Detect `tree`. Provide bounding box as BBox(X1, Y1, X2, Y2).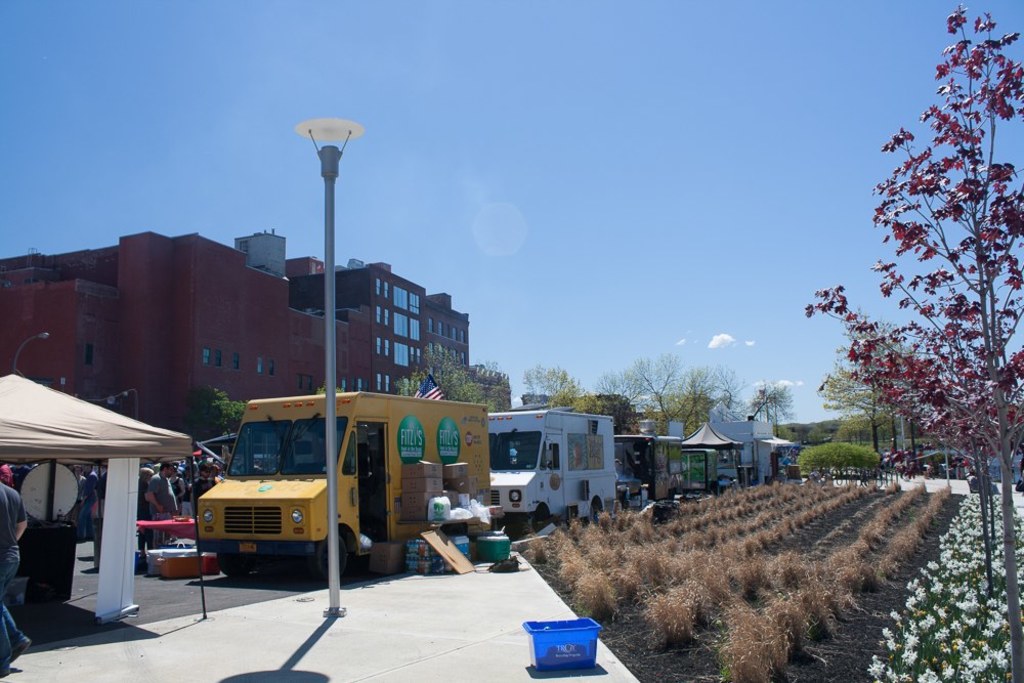
BBox(799, 1, 1023, 682).
